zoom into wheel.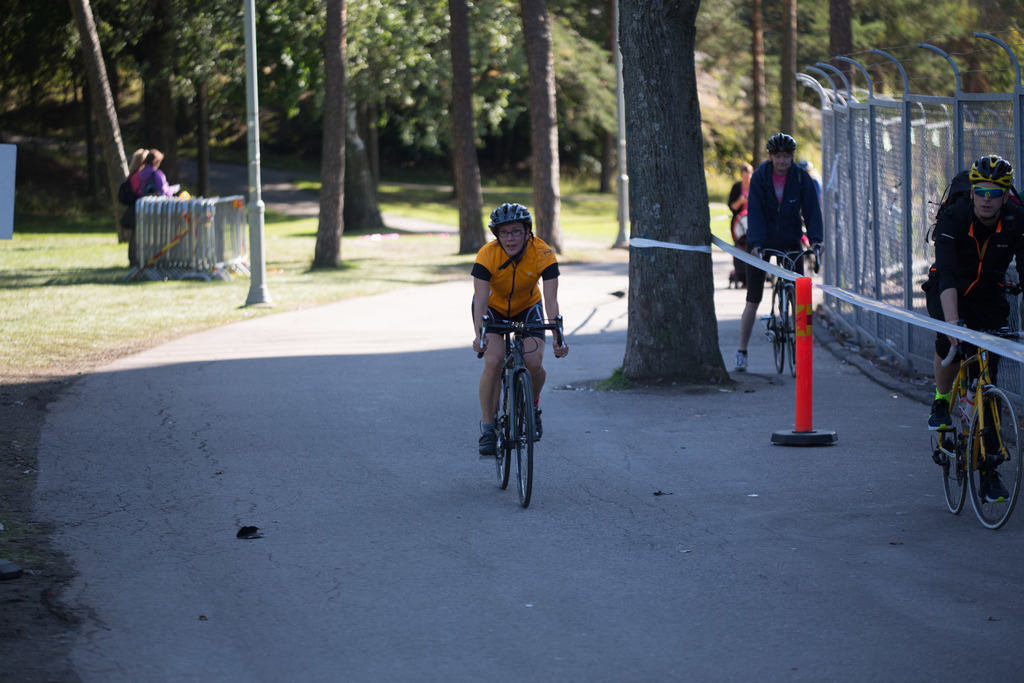
Zoom target: (514, 370, 536, 507).
